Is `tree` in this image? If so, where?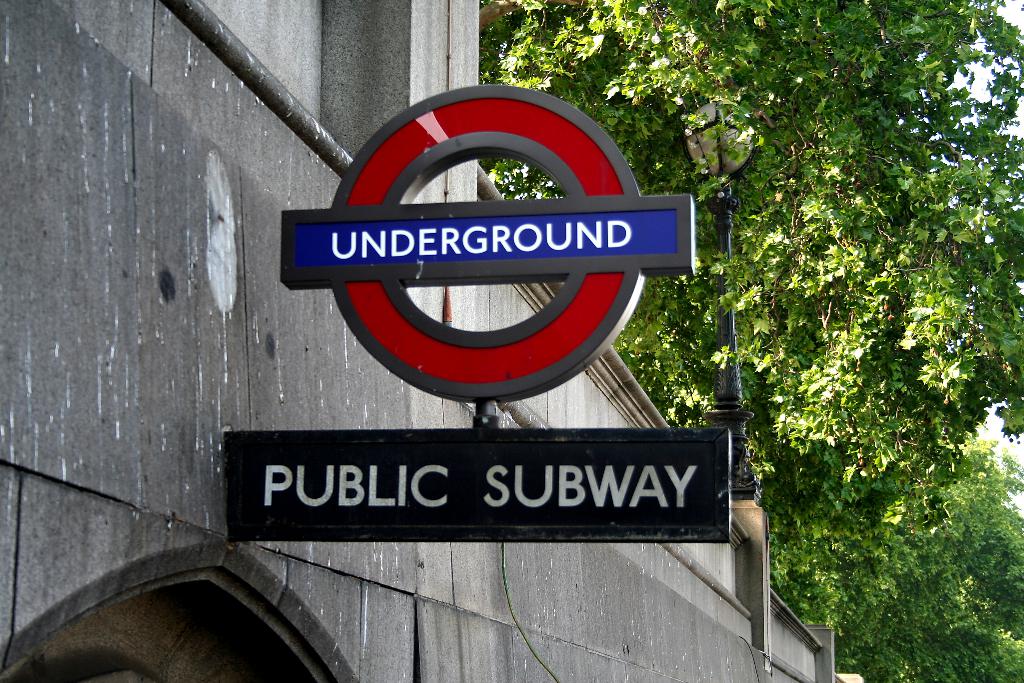
Yes, at (left=767, top=432, right=1023, bottom=682).
